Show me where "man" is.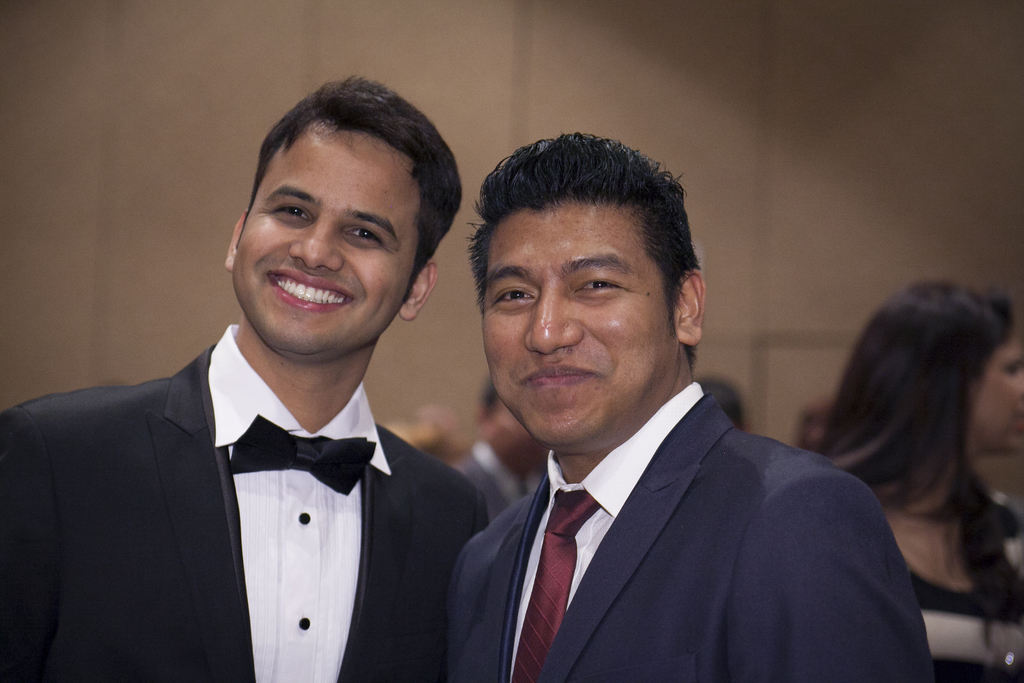
"man" is at detection(398, 164, 943, 674).
